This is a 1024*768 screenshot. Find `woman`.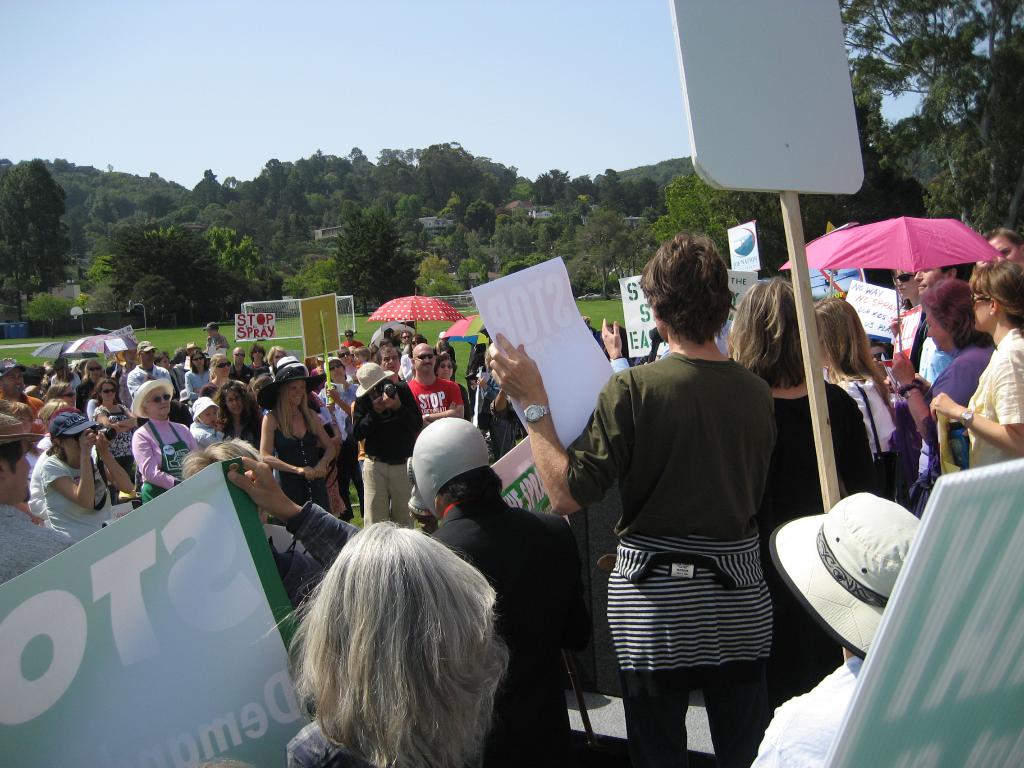
Bounding box: [808, 291, 906, 475].
